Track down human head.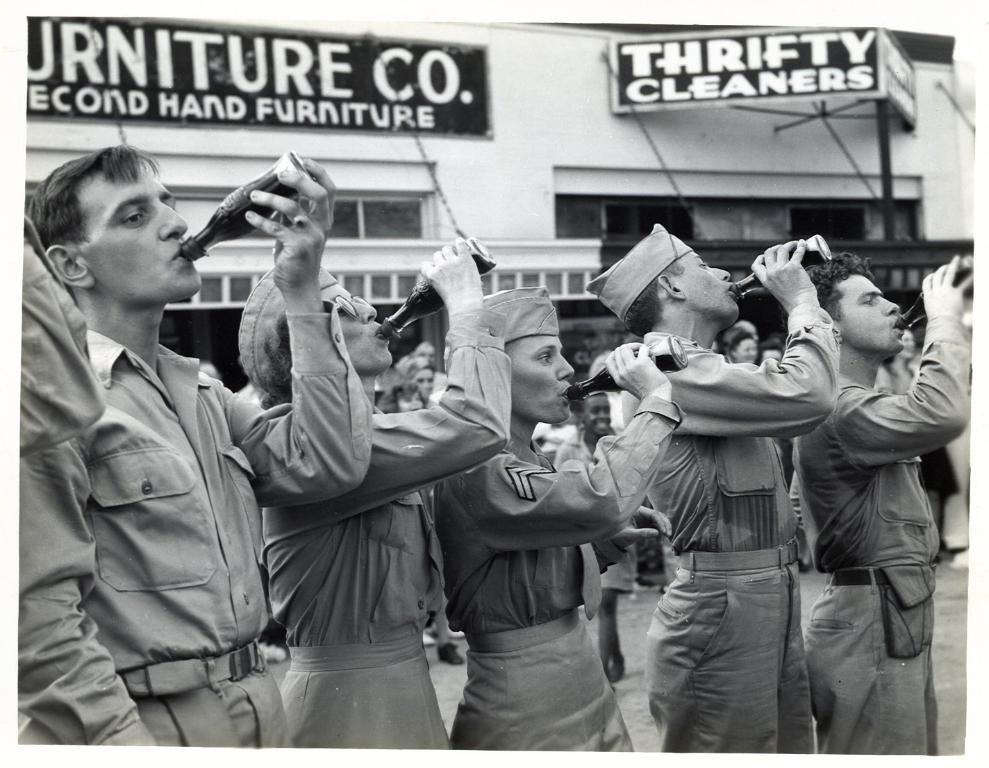
Tracked to 389:389:422:415.
